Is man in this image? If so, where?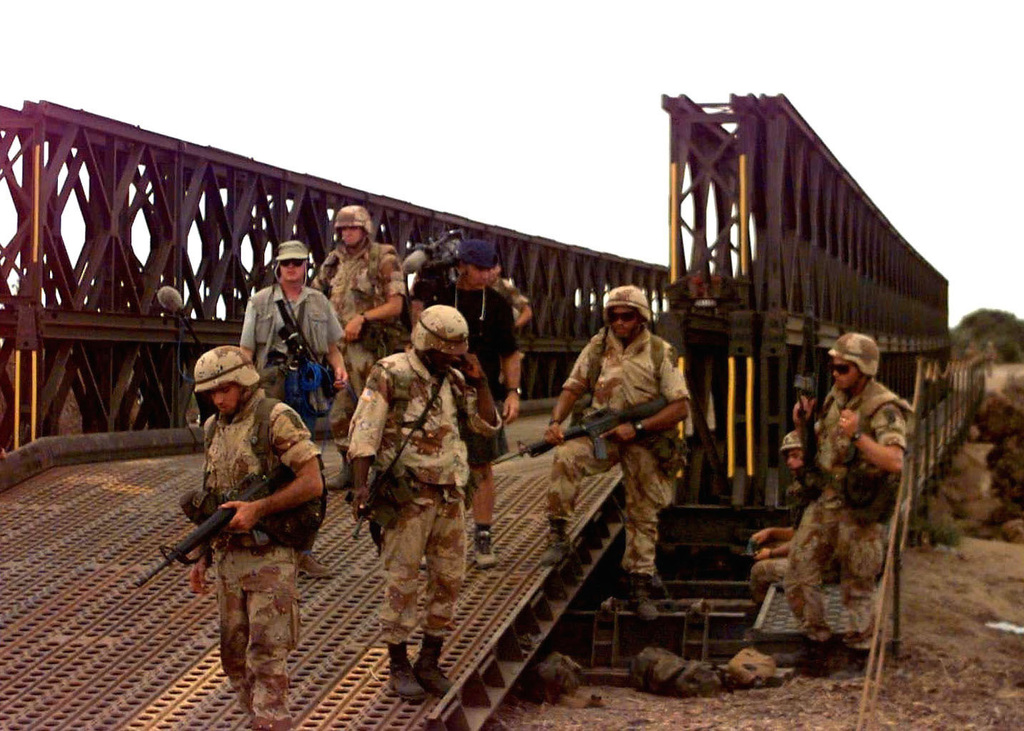
Yes, at box=[349, 303, 504, 702].
